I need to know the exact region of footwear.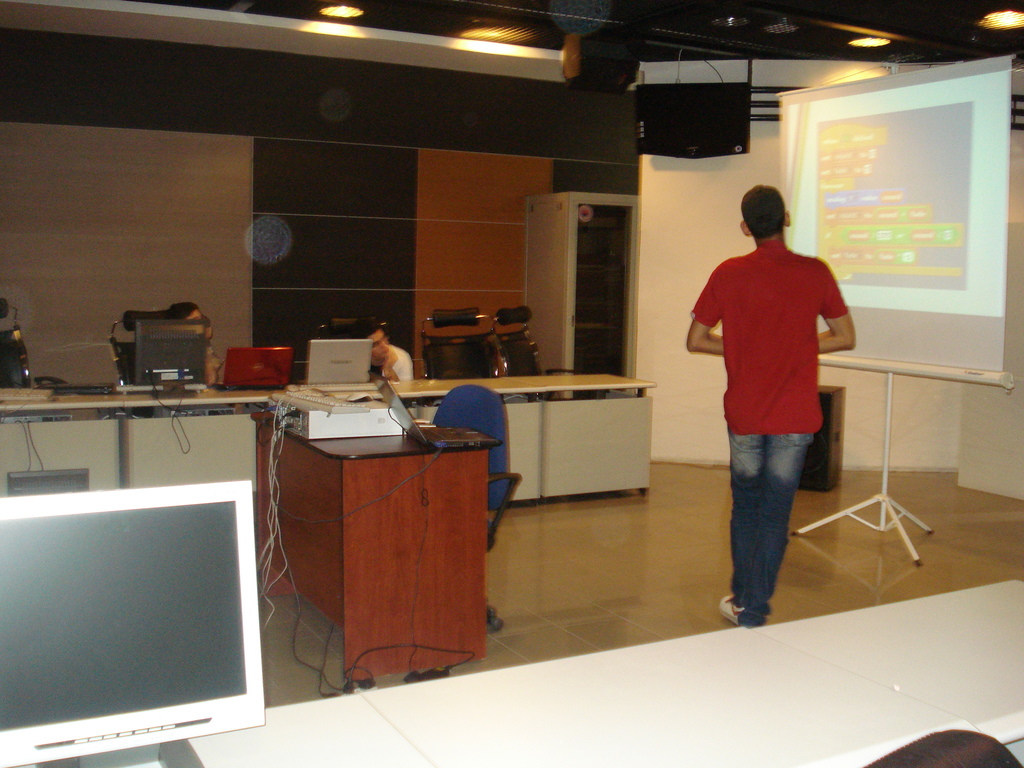
Region: region(712, 591, 737, 621).
